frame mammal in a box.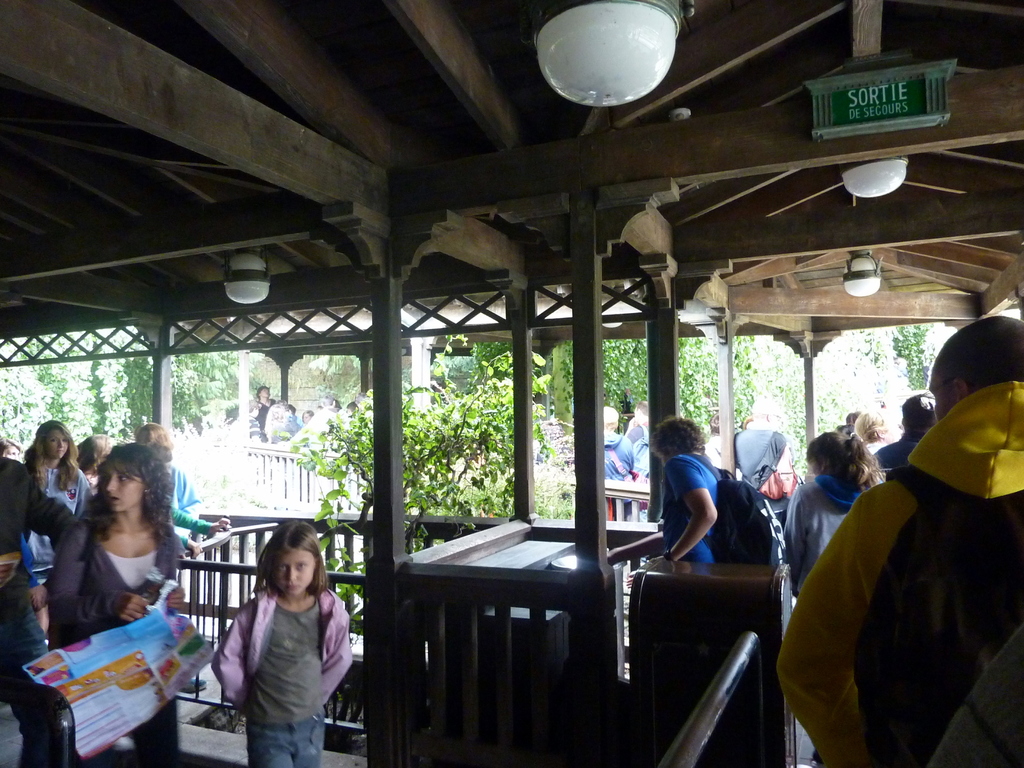
pyautogui.locateOnScreen(732, 396, 789, 486).
